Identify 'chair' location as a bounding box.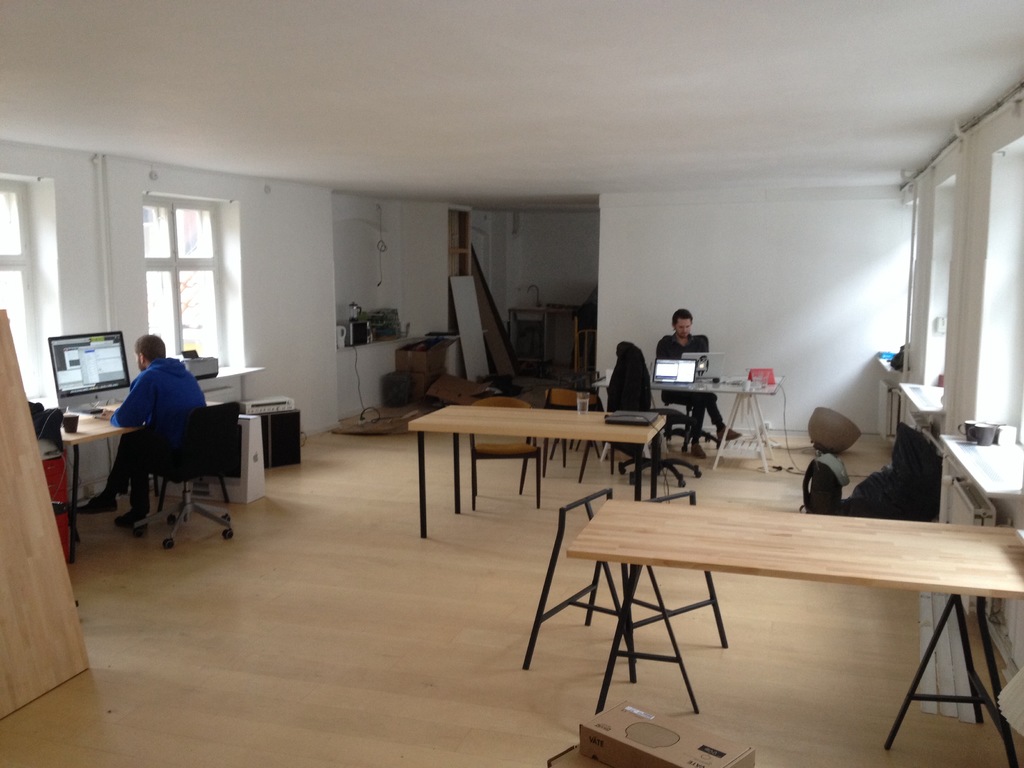
<bbox>525, 488, 726, 723</bbox>.
